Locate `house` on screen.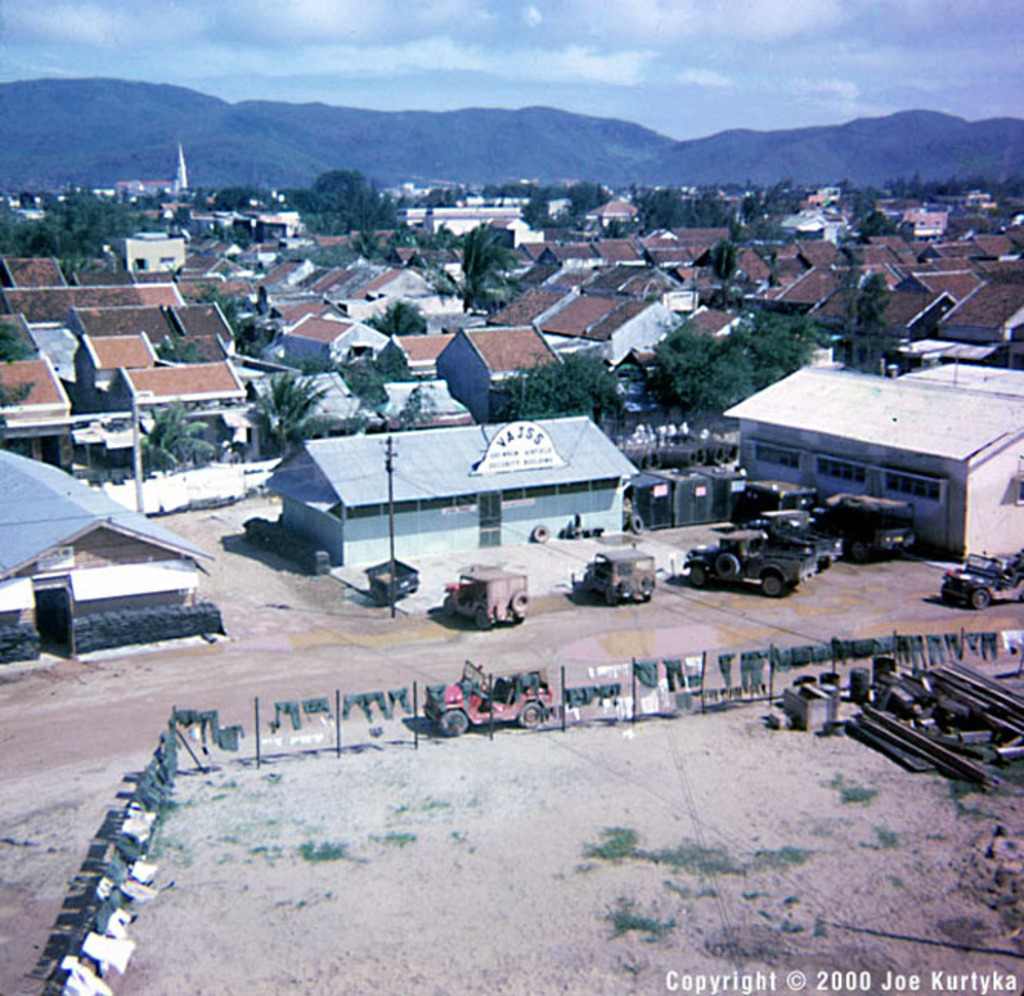
On screen at x1=5, y1=426, x2=158, y2=631.
